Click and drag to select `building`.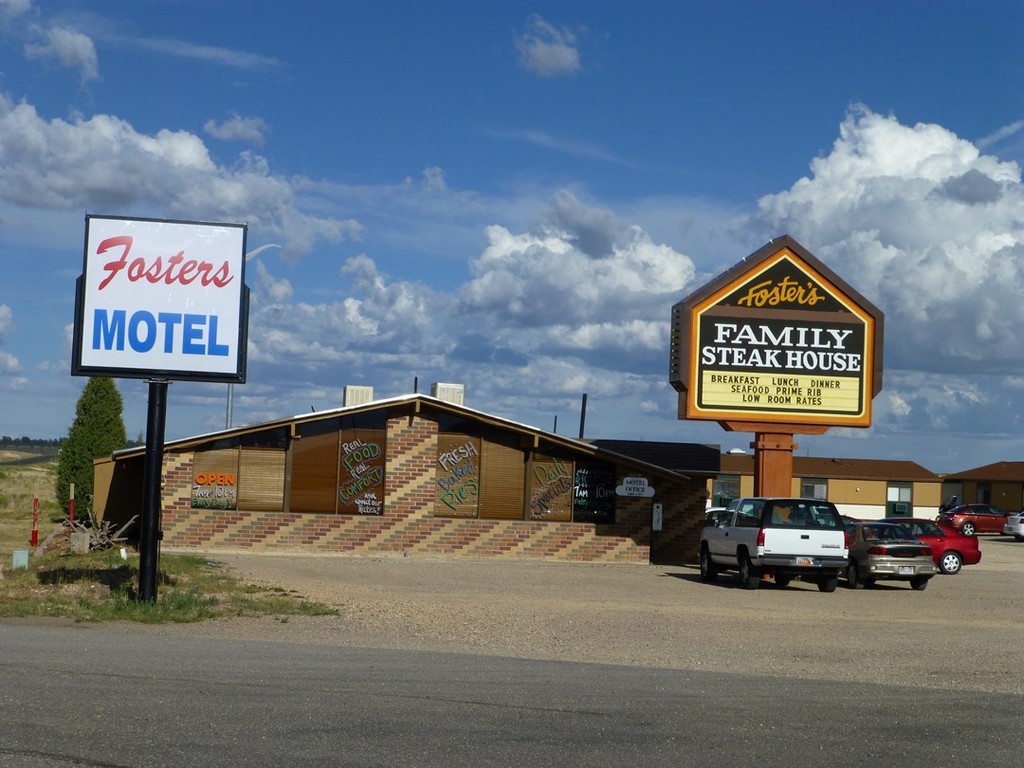
Selection: {"x1": 95, "y1": 393, "x2": 944, "y2": 565}.
